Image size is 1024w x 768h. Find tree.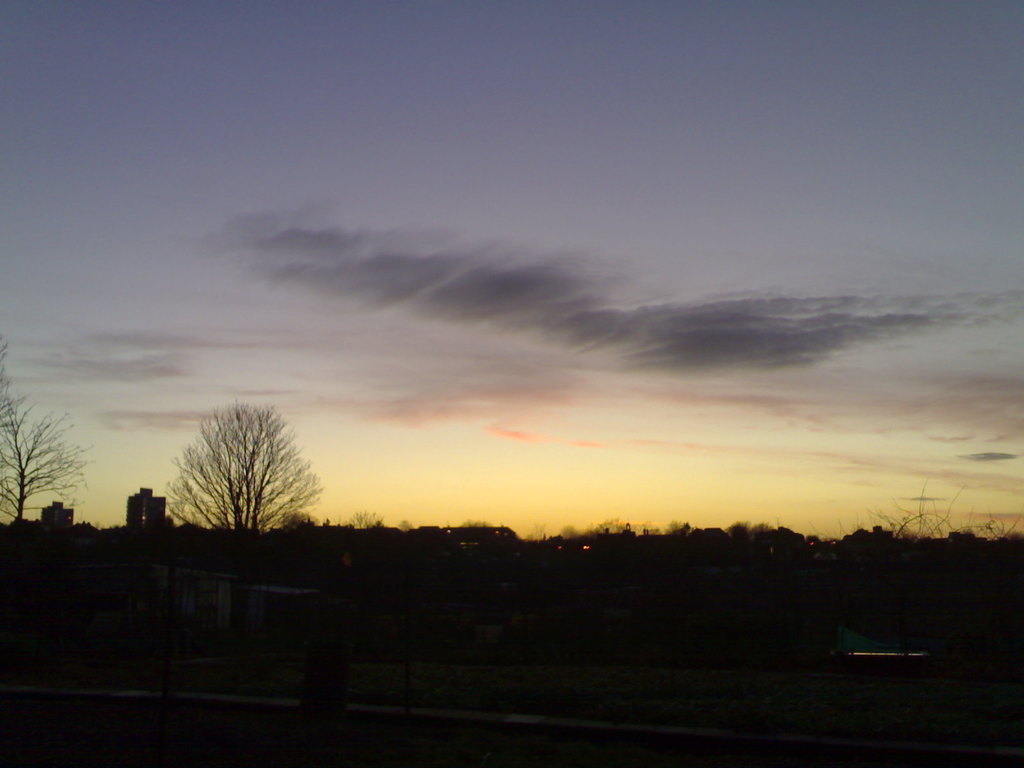
locate(0, 331, 102, 531).
